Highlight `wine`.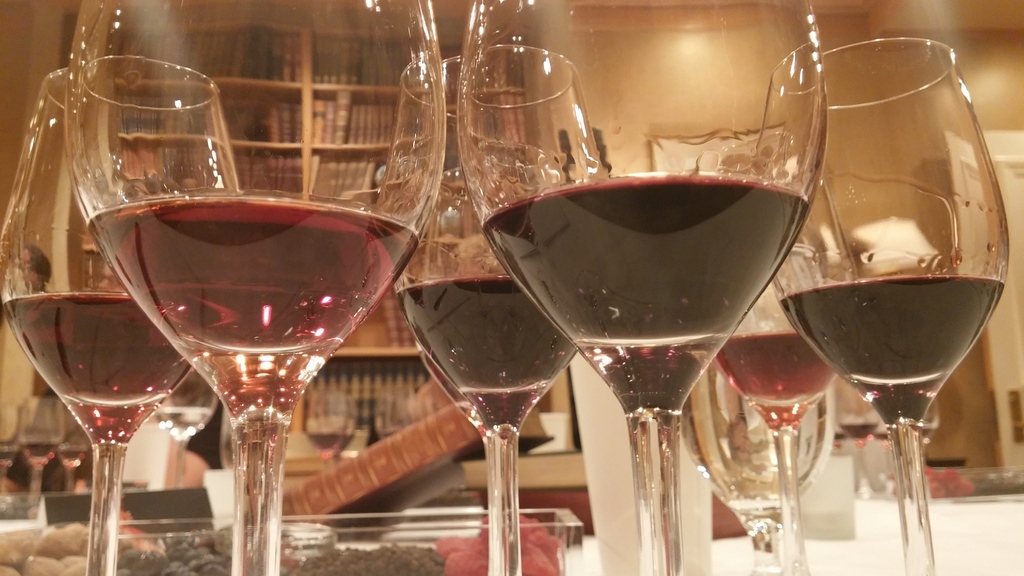
Highlighted region: [x1=86, y1=188, x2=417, y2=419].
